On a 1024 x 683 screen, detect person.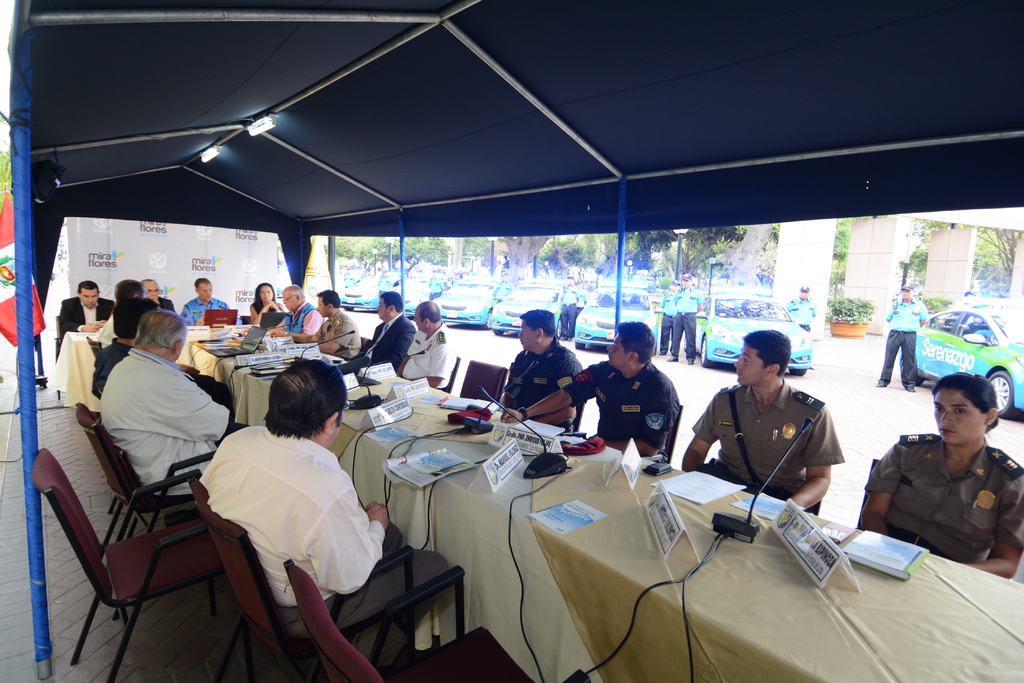
[499,321,684,461].
